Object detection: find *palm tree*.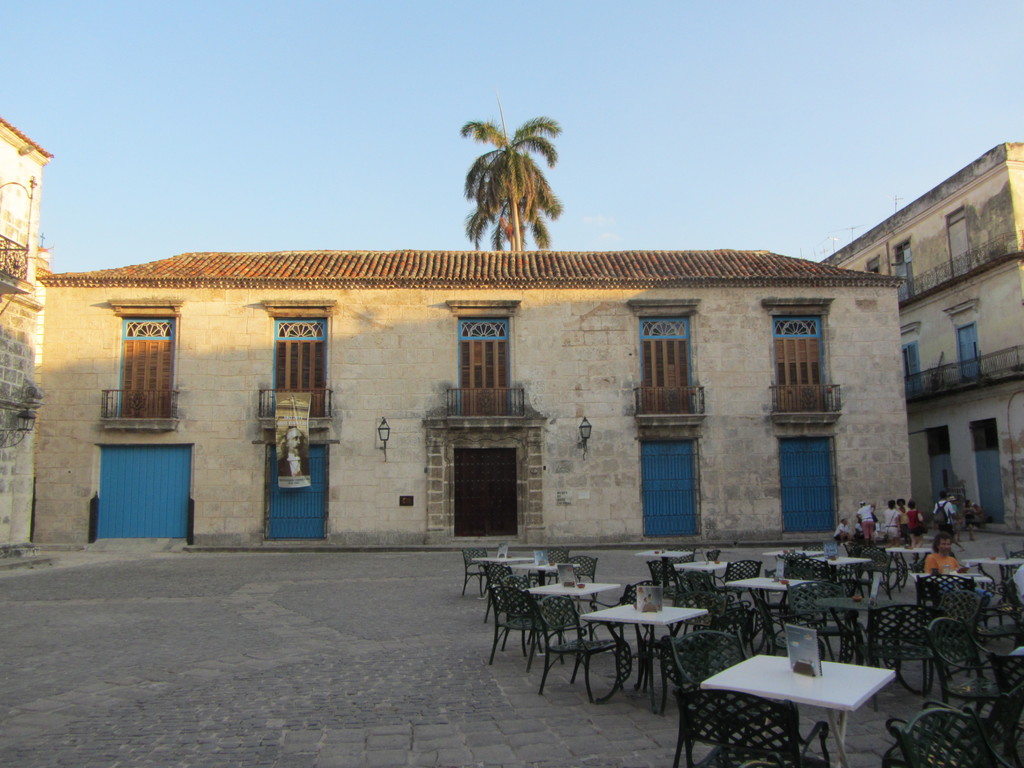
pyautogui.locateOnScreen(465, 124, 578, 257).
